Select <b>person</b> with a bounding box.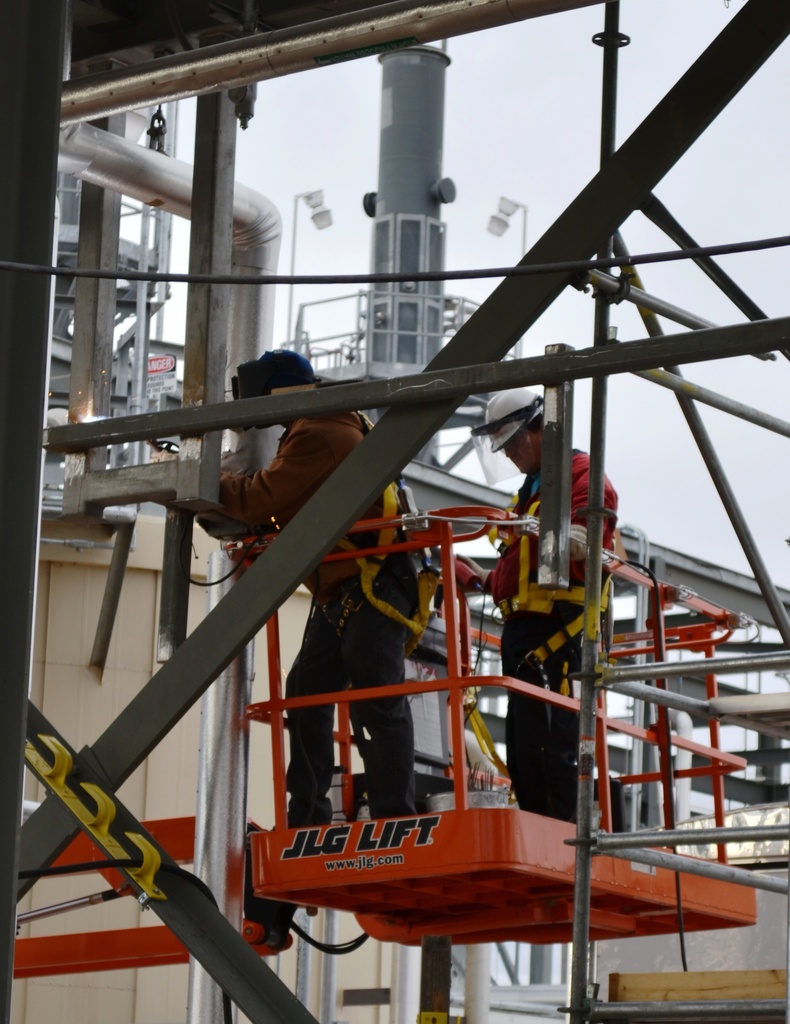
[182, 333, 445, 830].
